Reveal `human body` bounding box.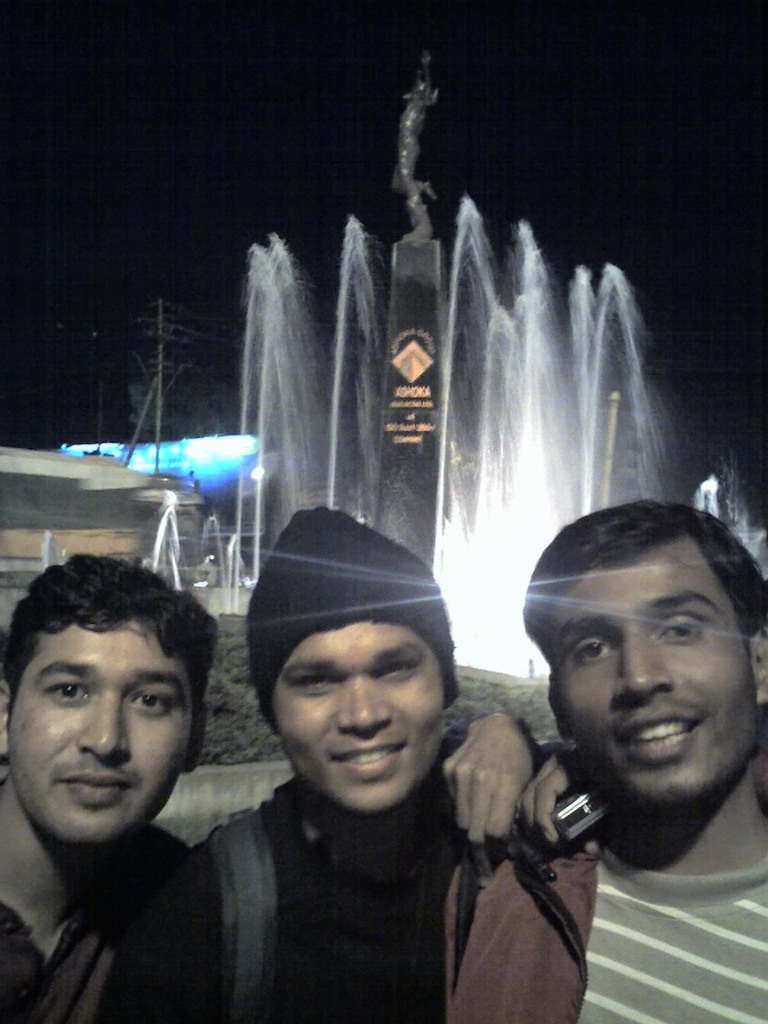
Revealed: rect(454, 486, 767, 949).
